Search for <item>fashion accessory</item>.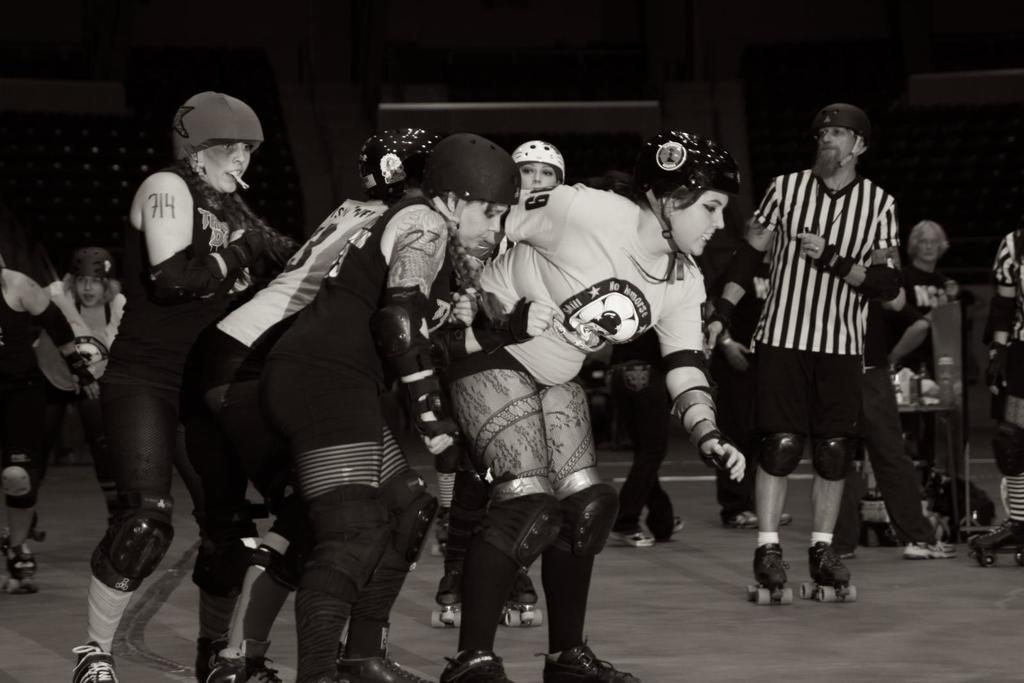
Found at bbox(906, 542, 957, 559).
